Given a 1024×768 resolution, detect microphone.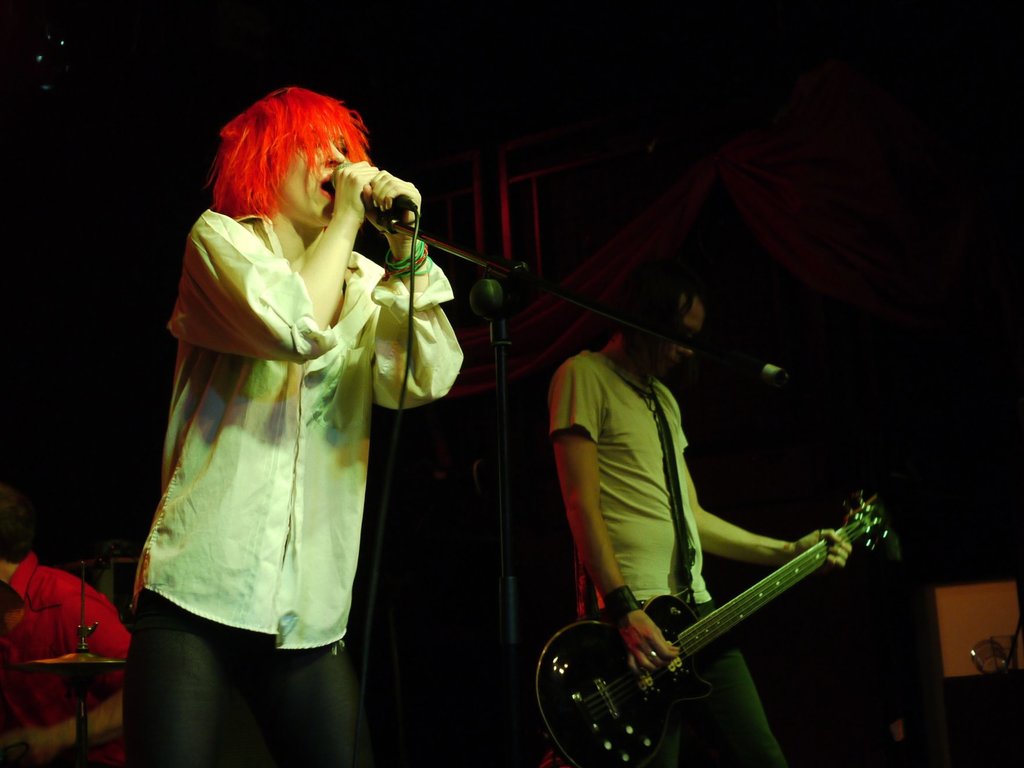
<region>324, 149, 413, 257</region>.
